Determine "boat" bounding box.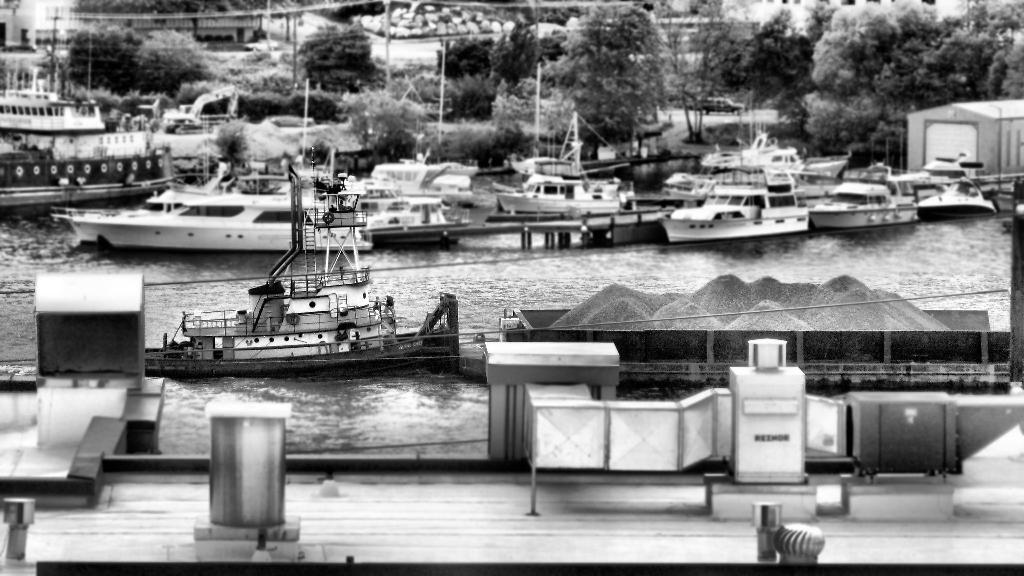
Determined: locate(500, 157, 625, 216).
